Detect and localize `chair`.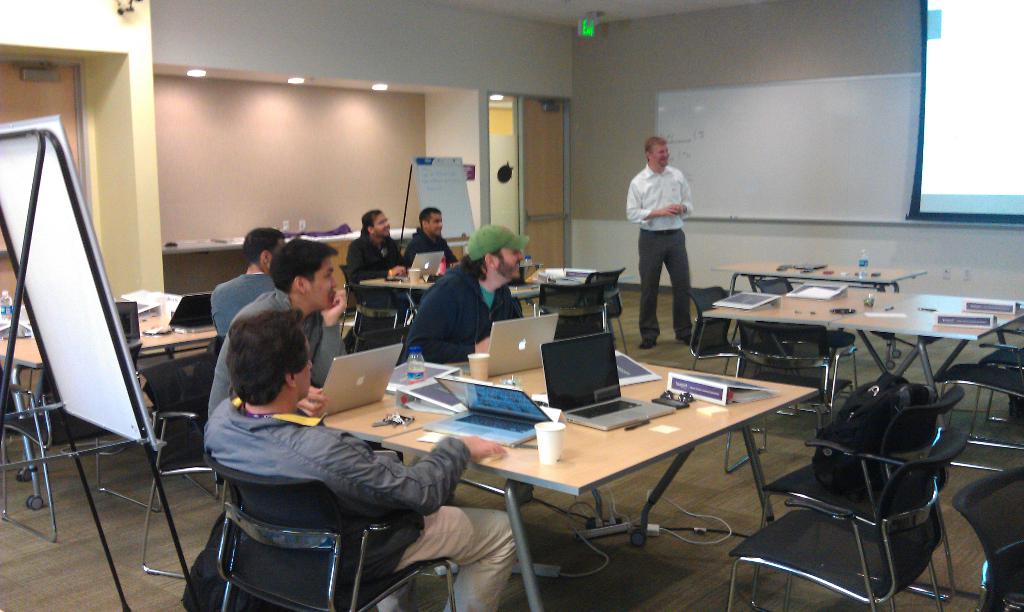
Localized at (x1=138, y1=357, x2=248, y2=580).
